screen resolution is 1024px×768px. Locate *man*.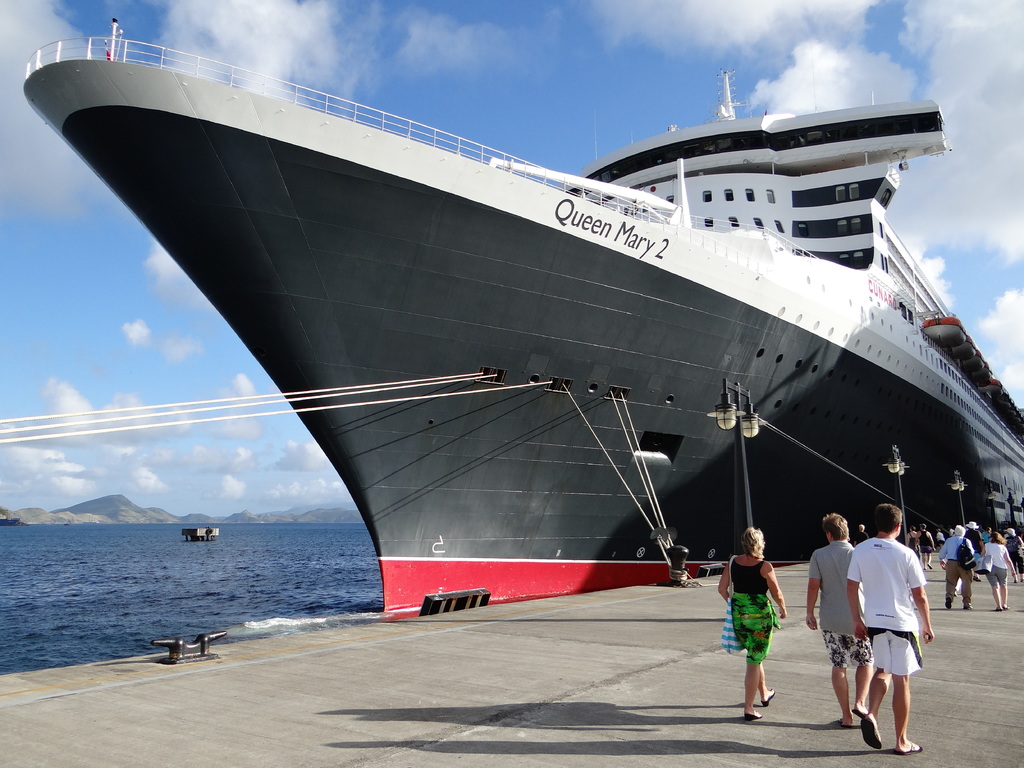
(x1=835, y1=509, x2=938, y2=751).
